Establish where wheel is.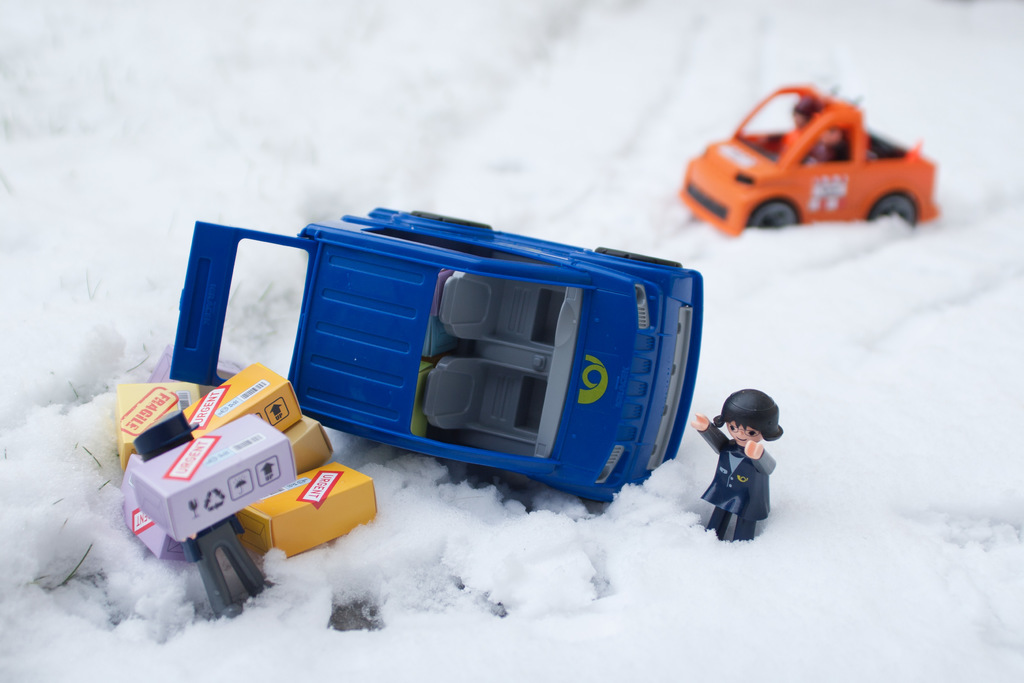
Established at 870:194:916:226.
